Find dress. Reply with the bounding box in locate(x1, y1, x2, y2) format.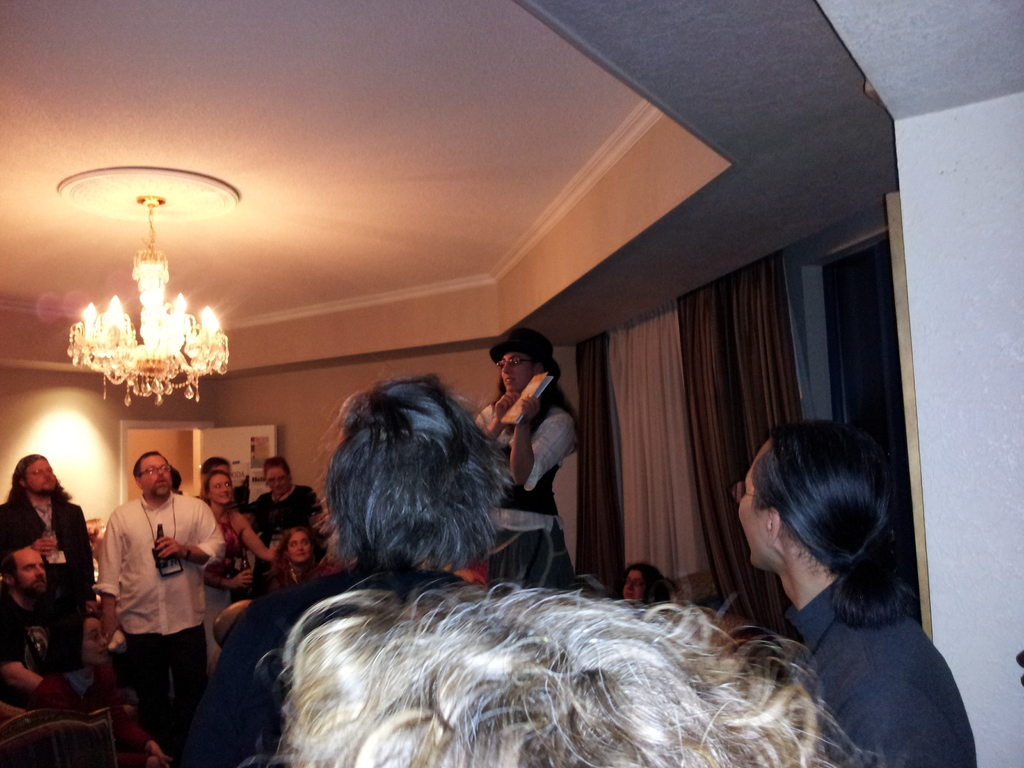
locate(486, 401, 575, 596).
